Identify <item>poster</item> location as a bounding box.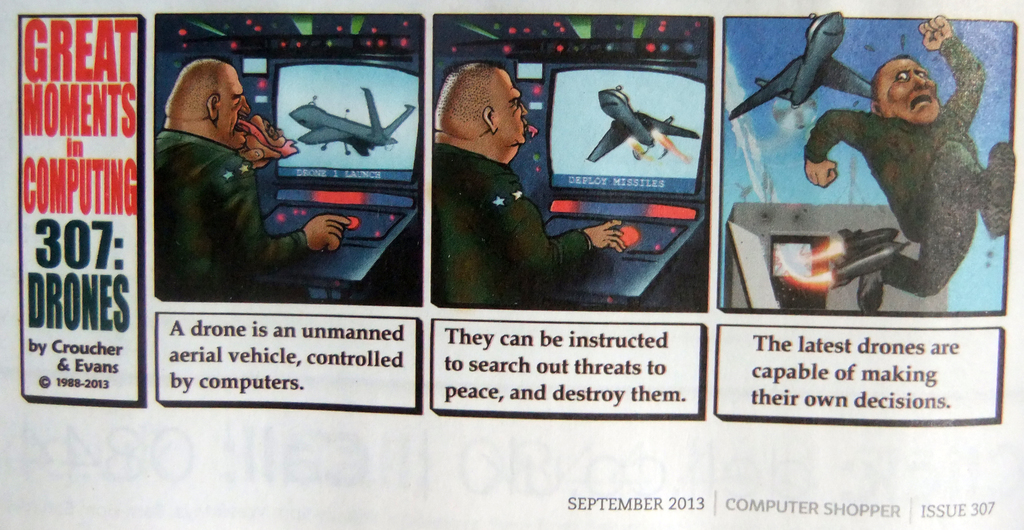
[left=0, top=0, right=1023, bottom=529].
